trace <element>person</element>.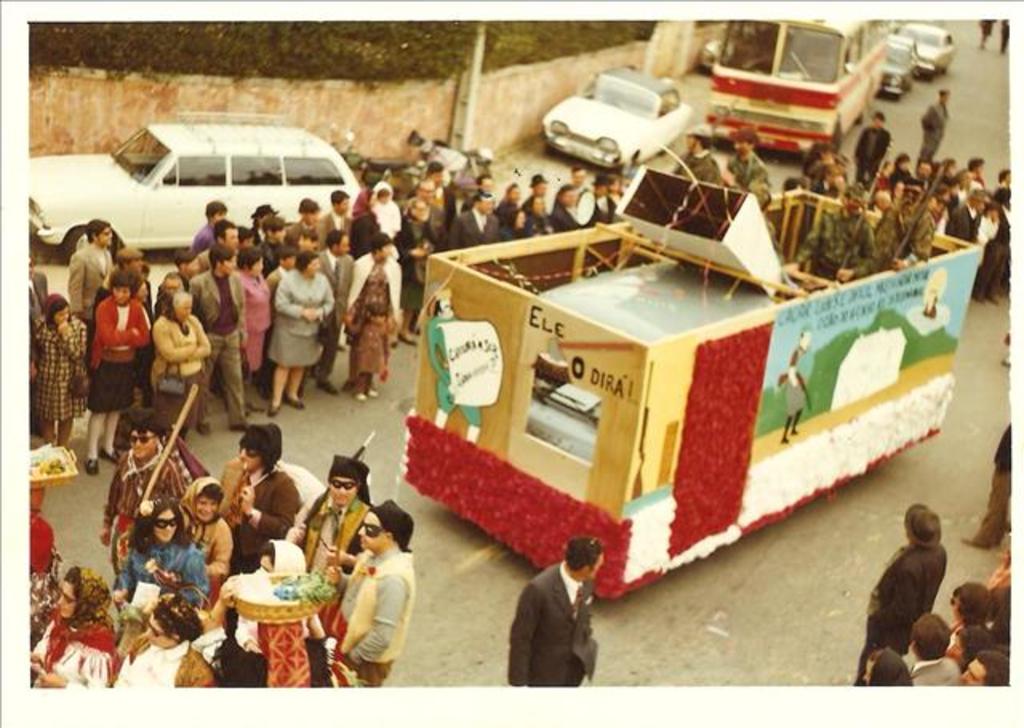
Traced to detection(859, 510, 946, 683).
